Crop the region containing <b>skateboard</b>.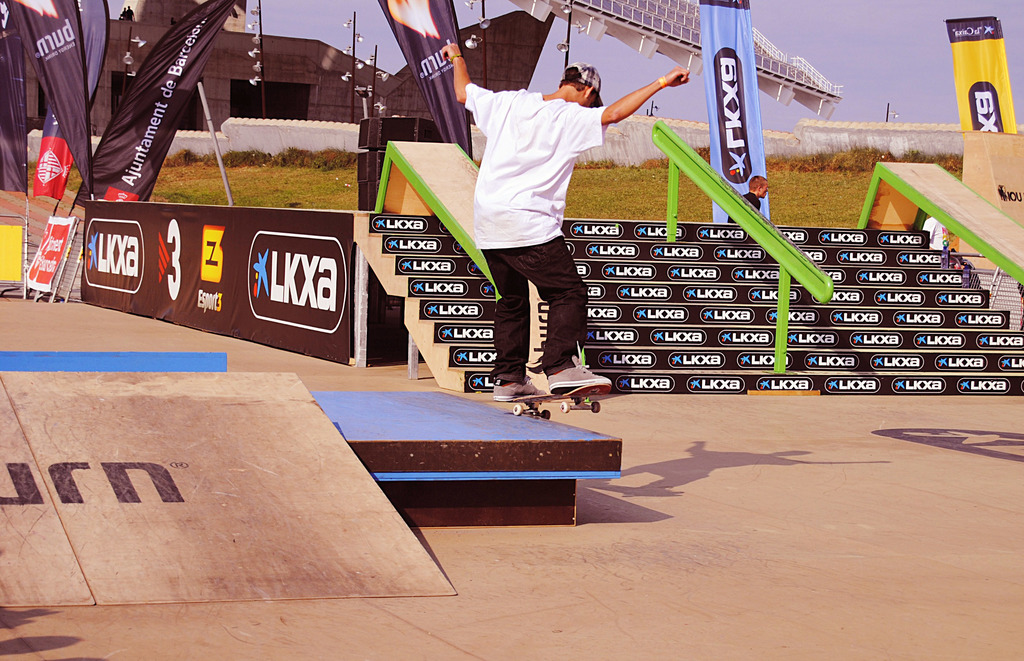
Crop region: detection(498, 383, 614, 423).
